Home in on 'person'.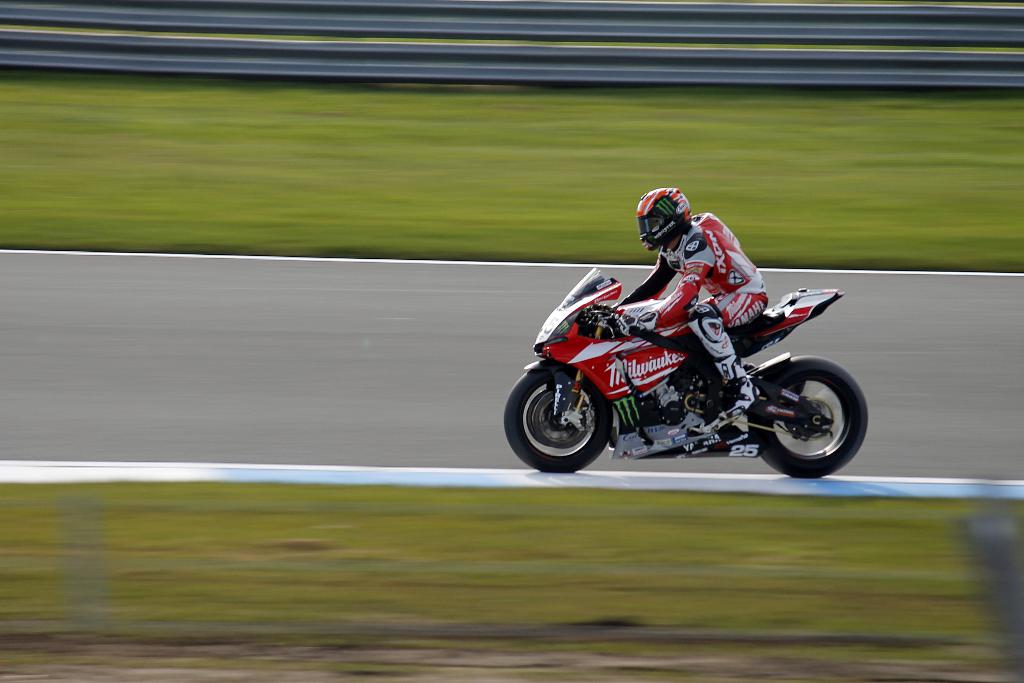
Homed in at <bbox>610, 187, 769, 420</bbox>.
